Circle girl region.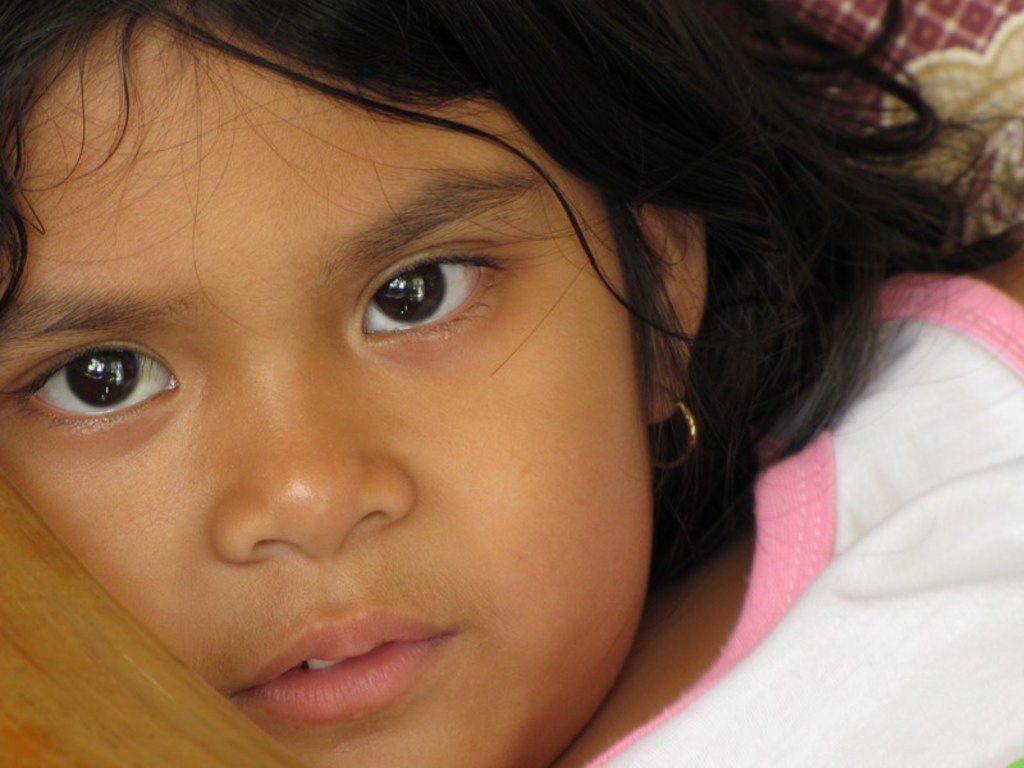
Region: [x1=0, y1=0, x2=1023, y2=767].
